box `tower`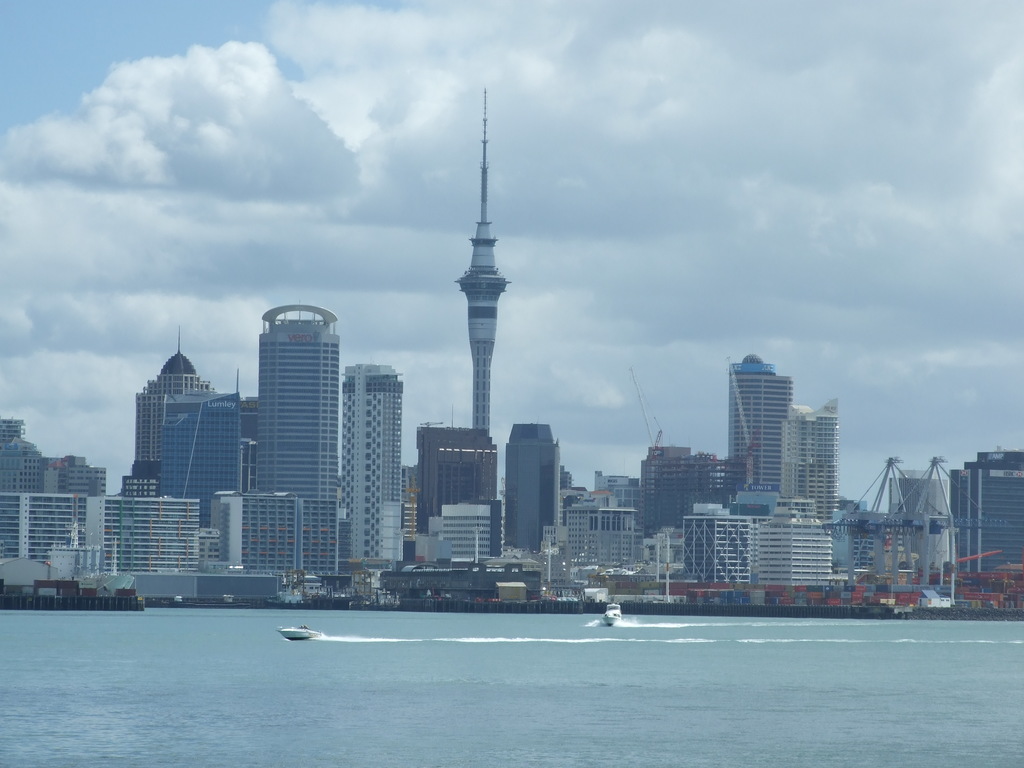
[x1=730, y1=353, x2=798, y2=504]
